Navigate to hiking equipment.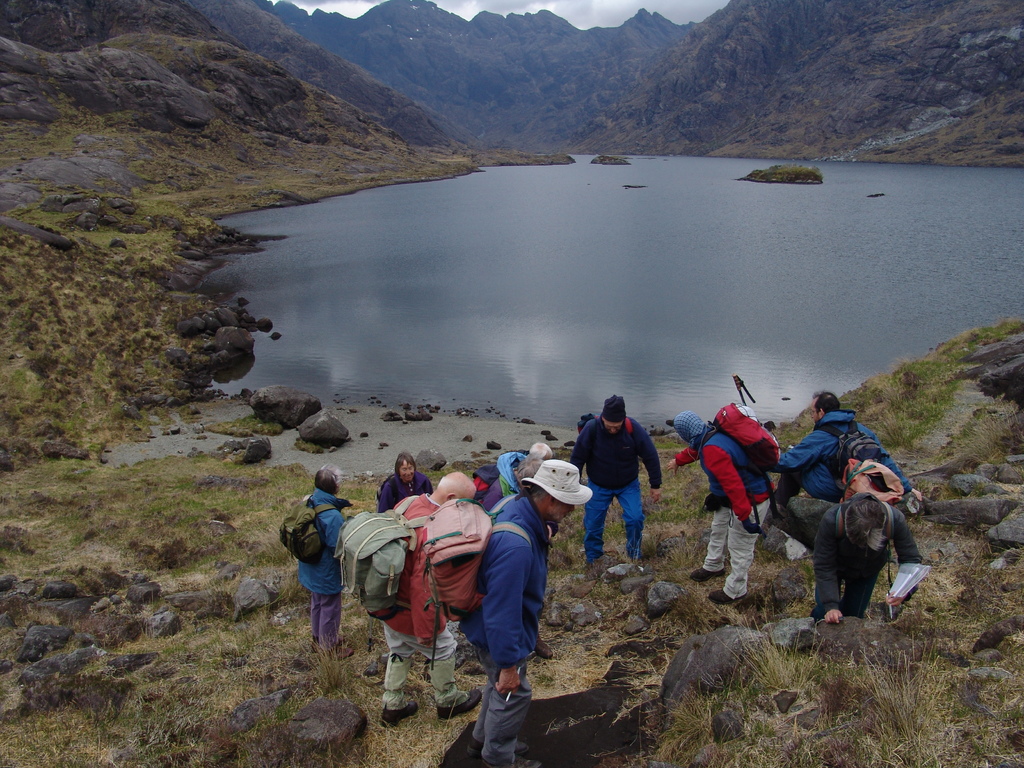
Navigation target: detection(731, 376, 779, 521).
